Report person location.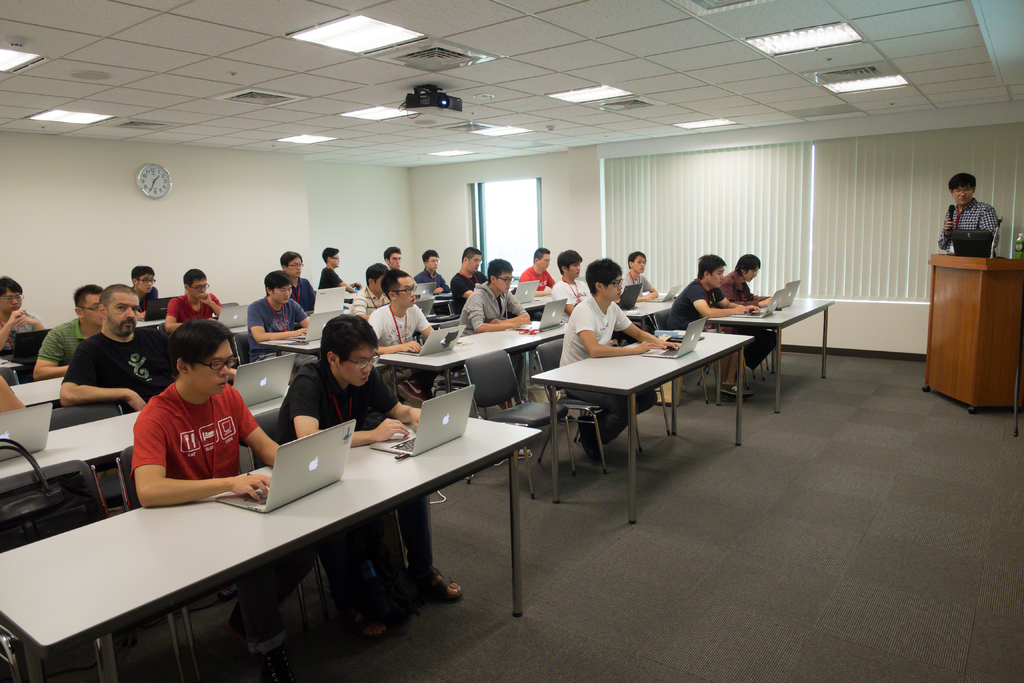
Report: [x1=271, y1=311, x2=462, y2=643].
